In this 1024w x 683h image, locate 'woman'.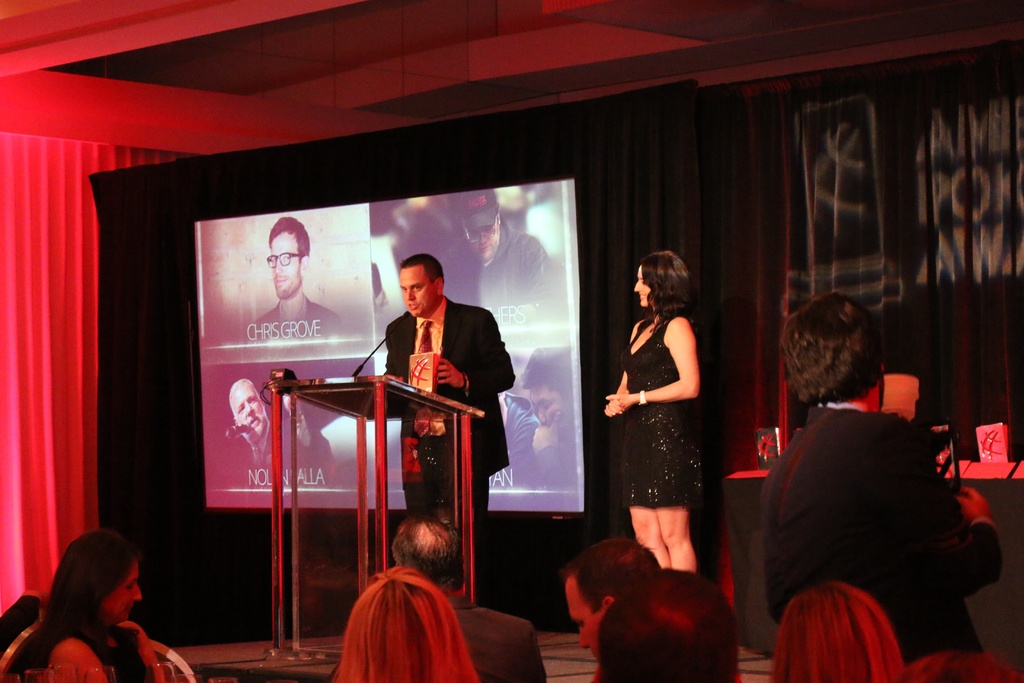
Bounding box: bbox=[605, 248, 721, 572].
